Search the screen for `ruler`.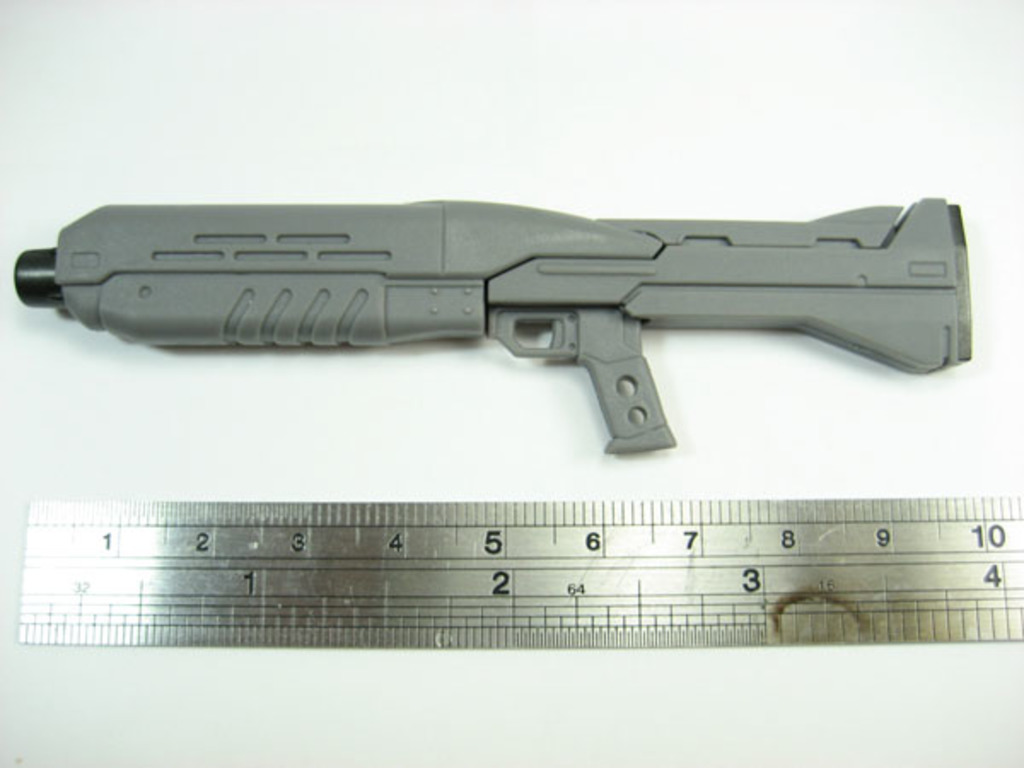
Found at rect(17, 493, 1022, 643).
